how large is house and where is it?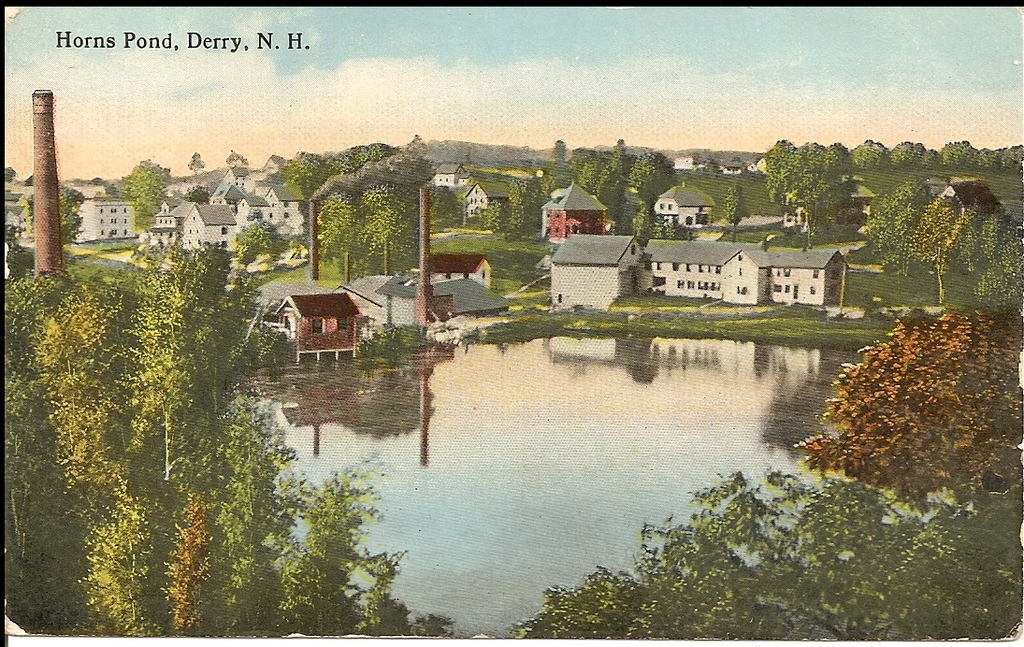
Bounding box: BBox(655, 180, 713, 228).
